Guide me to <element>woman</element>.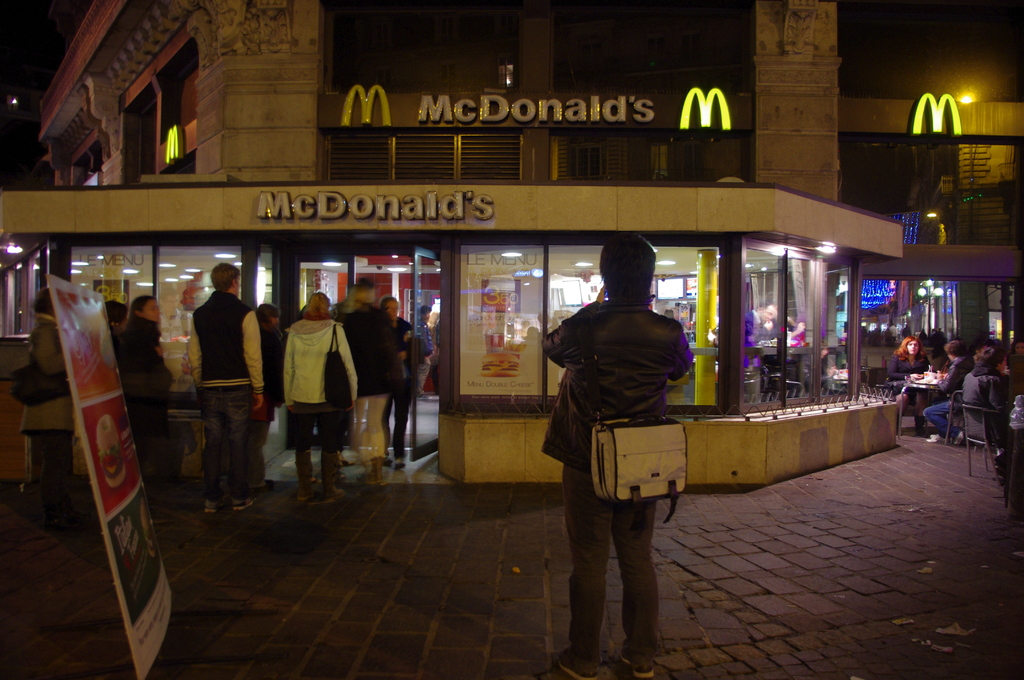
Guidance: <region>19, 285, 71, 535</region>.
